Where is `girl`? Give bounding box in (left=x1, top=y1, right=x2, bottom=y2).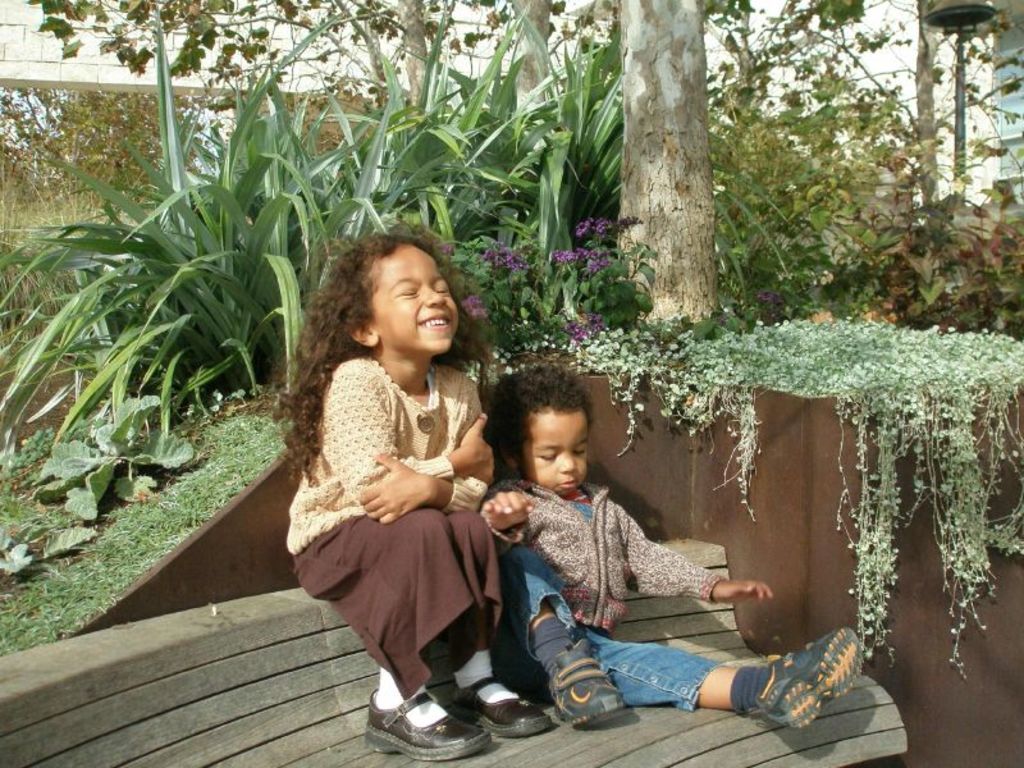
(left=274, top=236, right=548, bottom=762).
